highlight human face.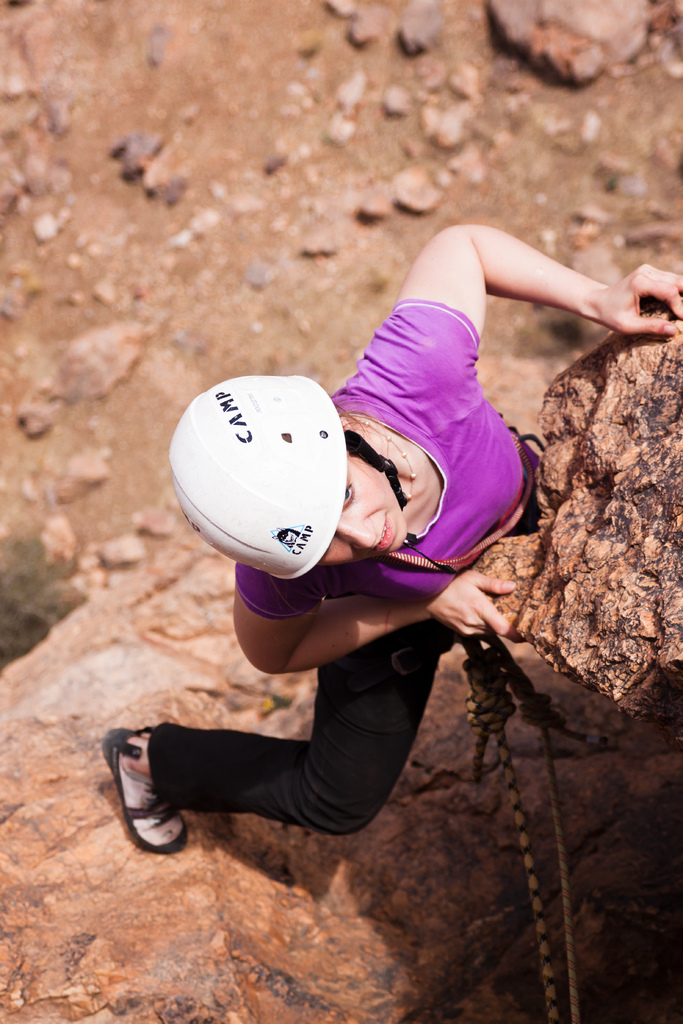
Highlighted region: (x1=320, y1=444, x2=407, y2=557).
